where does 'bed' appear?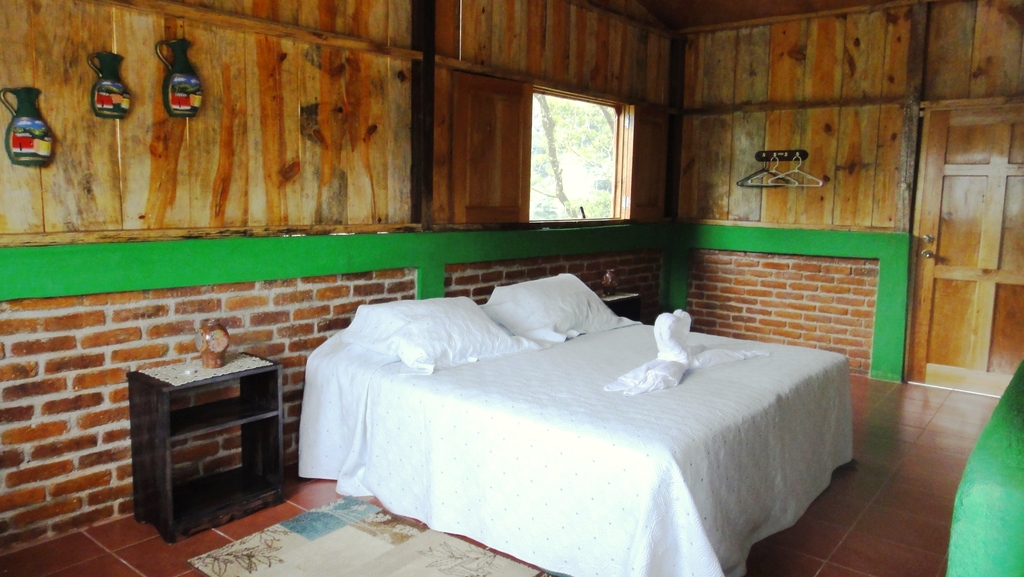
Appears at Rect(269, 245, 869, 574).
